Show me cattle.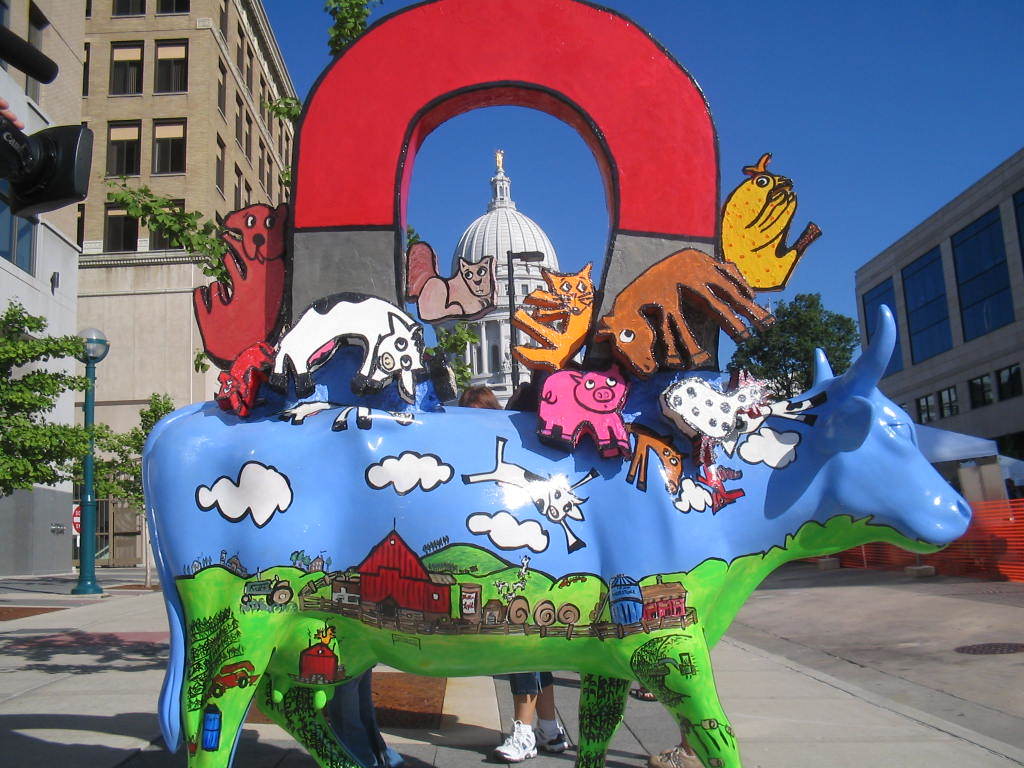
cattle is here: (268,297,428,408).
